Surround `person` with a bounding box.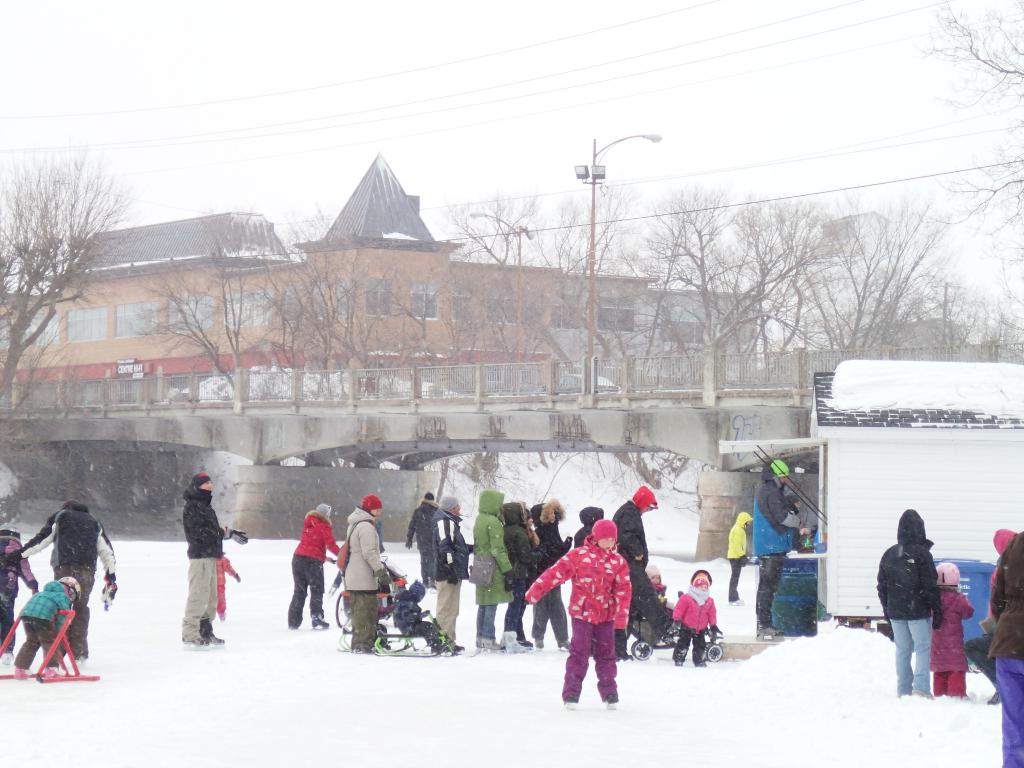
<region>753, 461, 812, 637</region>.
